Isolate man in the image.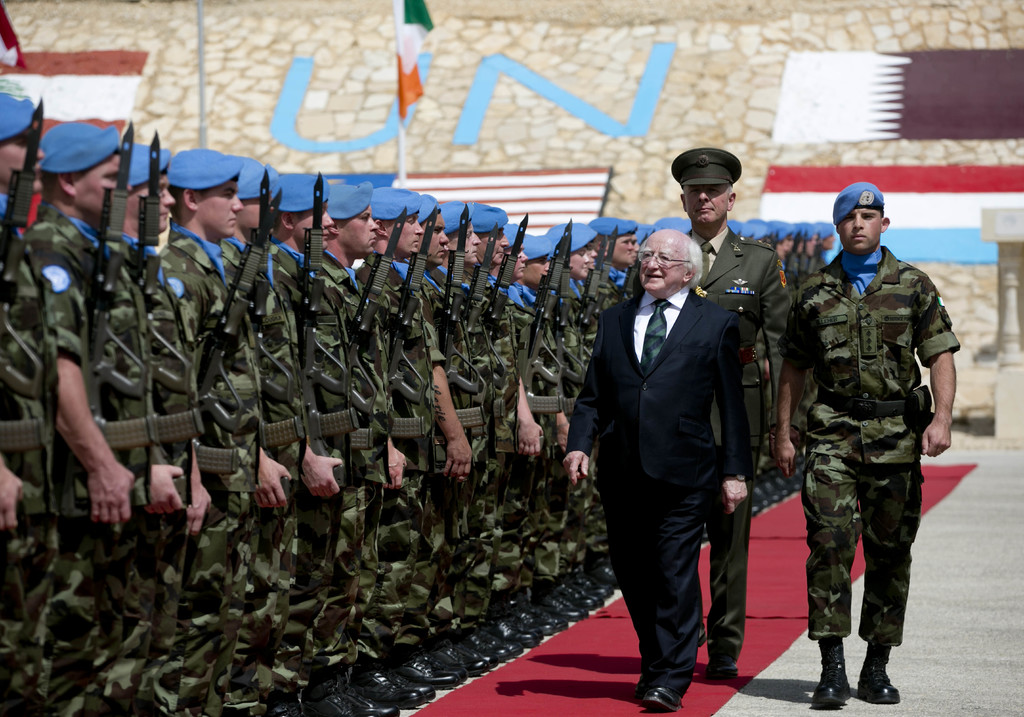
Isolated region: select_region(314, 176, 391, 716).
